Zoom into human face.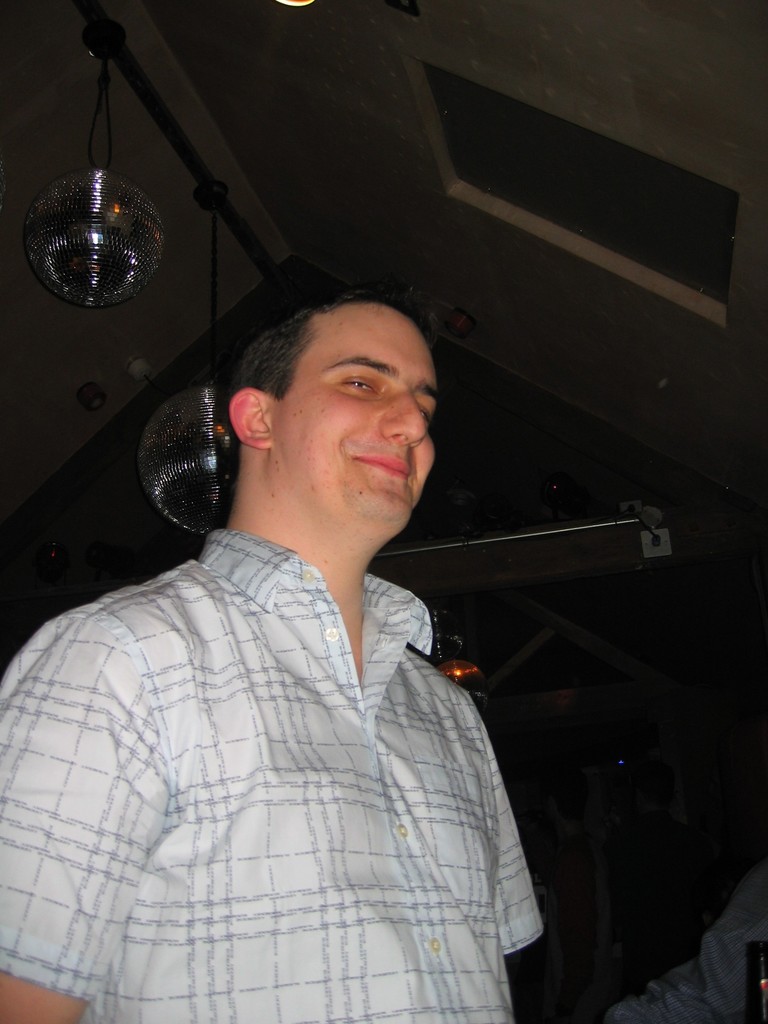
Zoom target: [275, 297, 441, 531].
